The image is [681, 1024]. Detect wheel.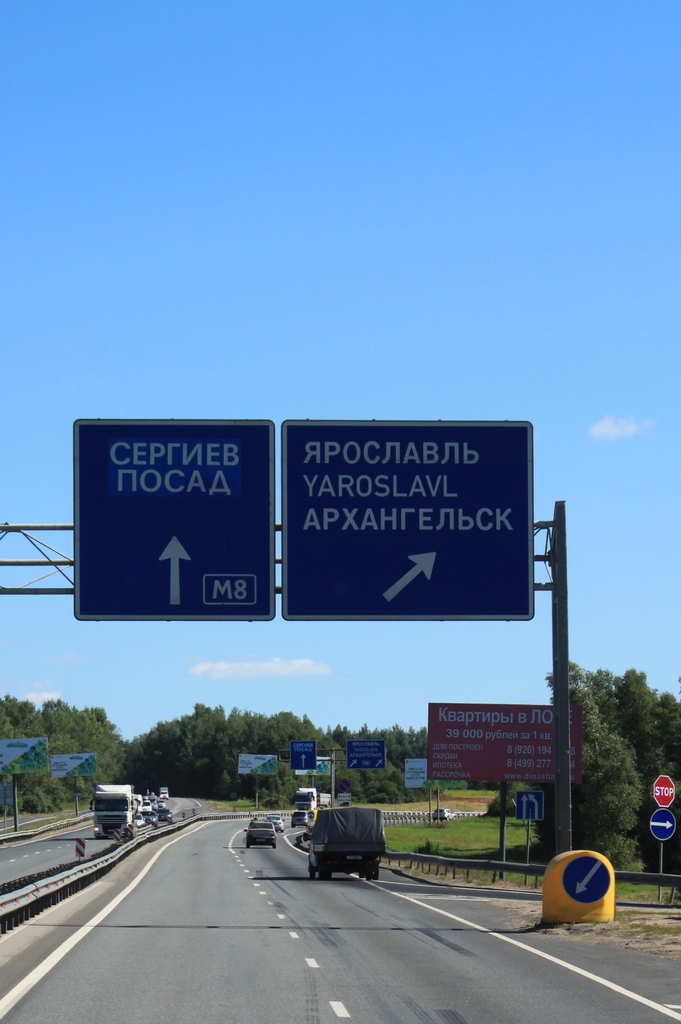
Detection: box(306, 860, 318, 879).
